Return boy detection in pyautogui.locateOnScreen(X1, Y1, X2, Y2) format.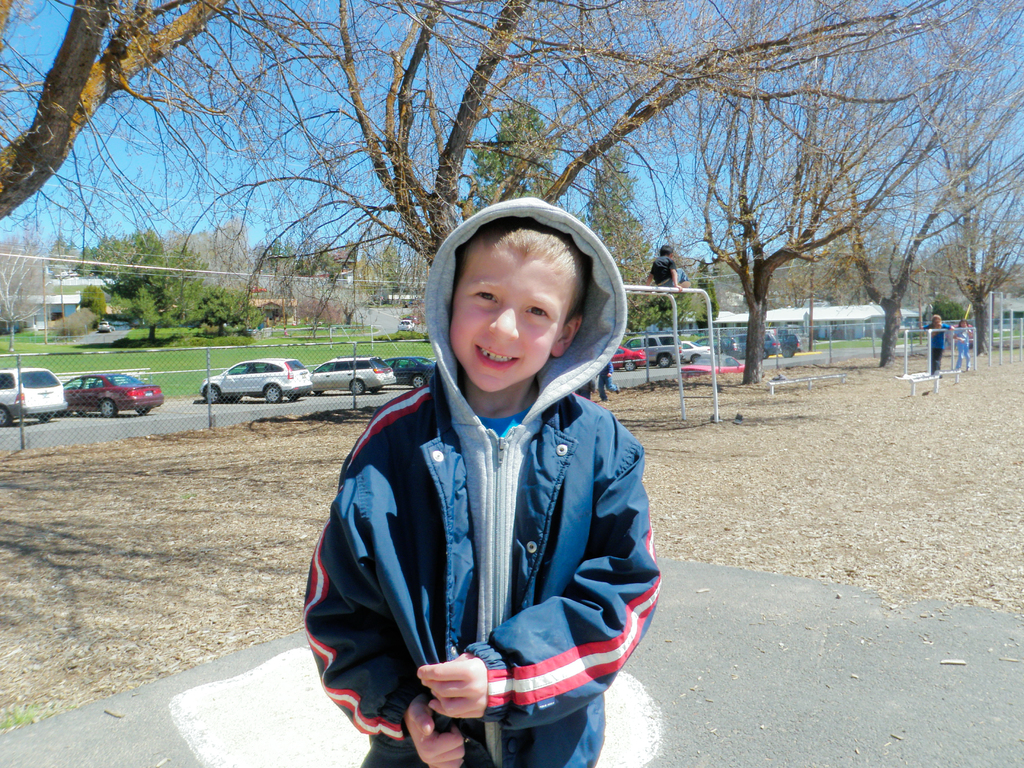
pyautogui.locateOnScreen(298, 193, 665, 767).
